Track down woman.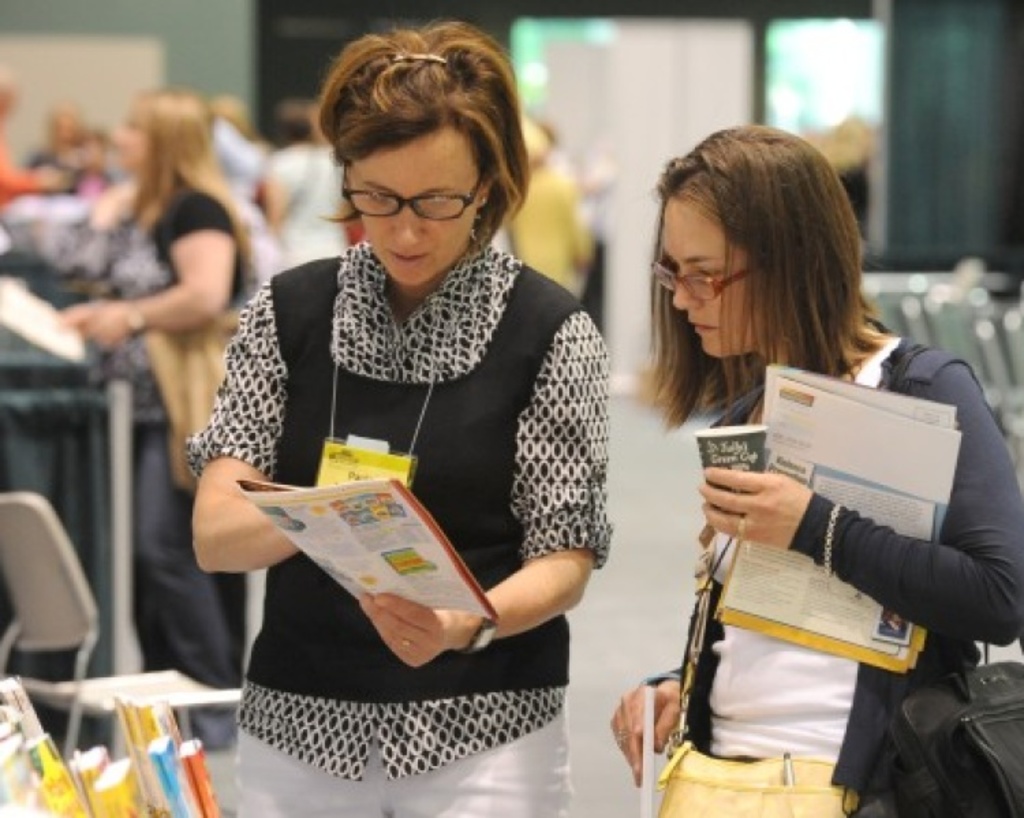
Tracked to BBox(49, 87, 264, 761).
